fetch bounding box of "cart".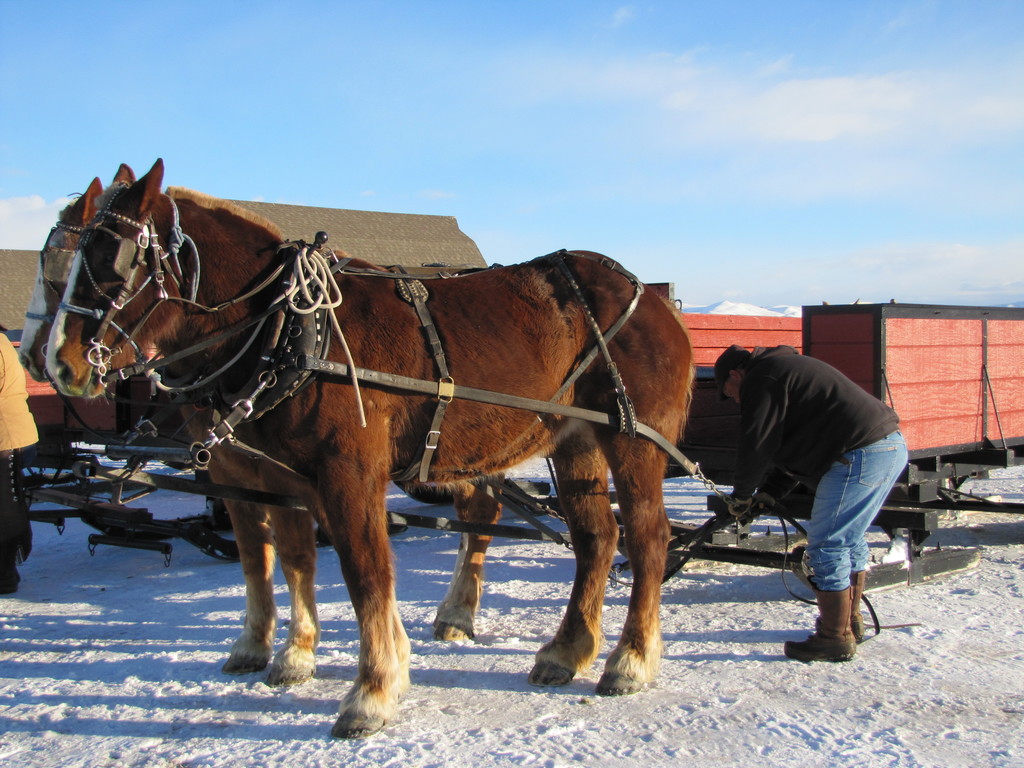
Bbox: [0, 332, 241, 564].
